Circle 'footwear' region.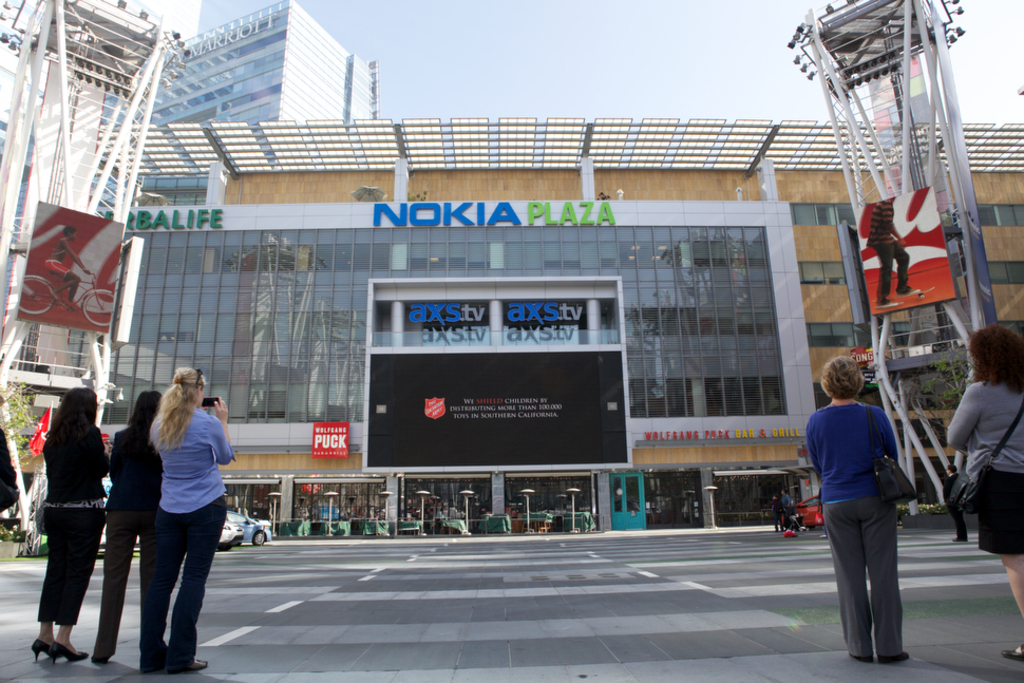
Region: [29,641,53,662].
